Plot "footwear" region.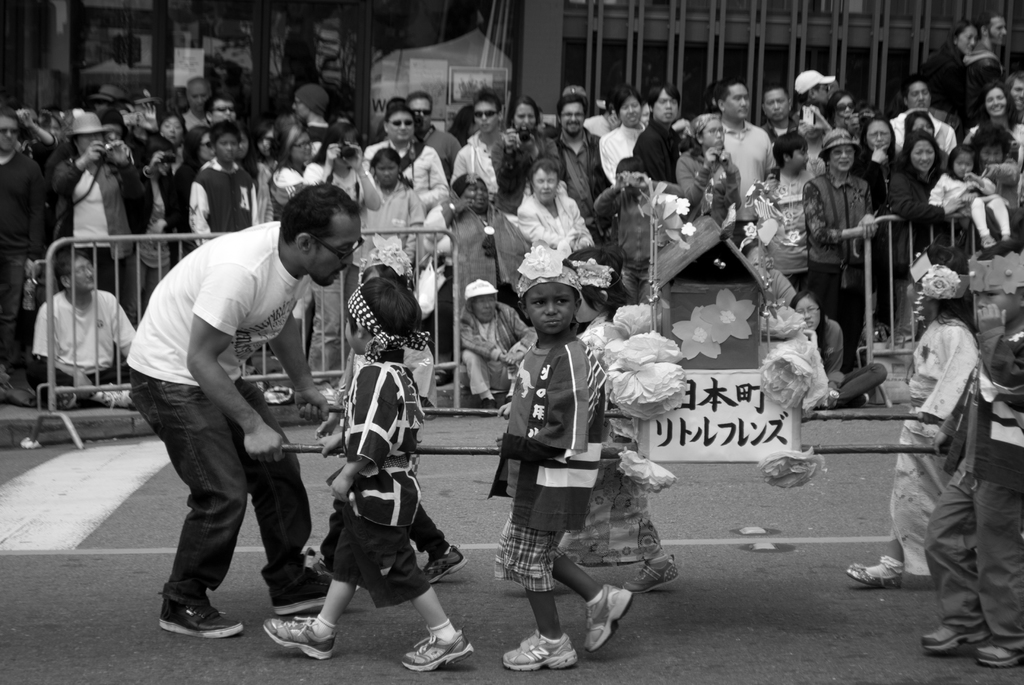
Plotted at locate(579, 581, 634, 650).
